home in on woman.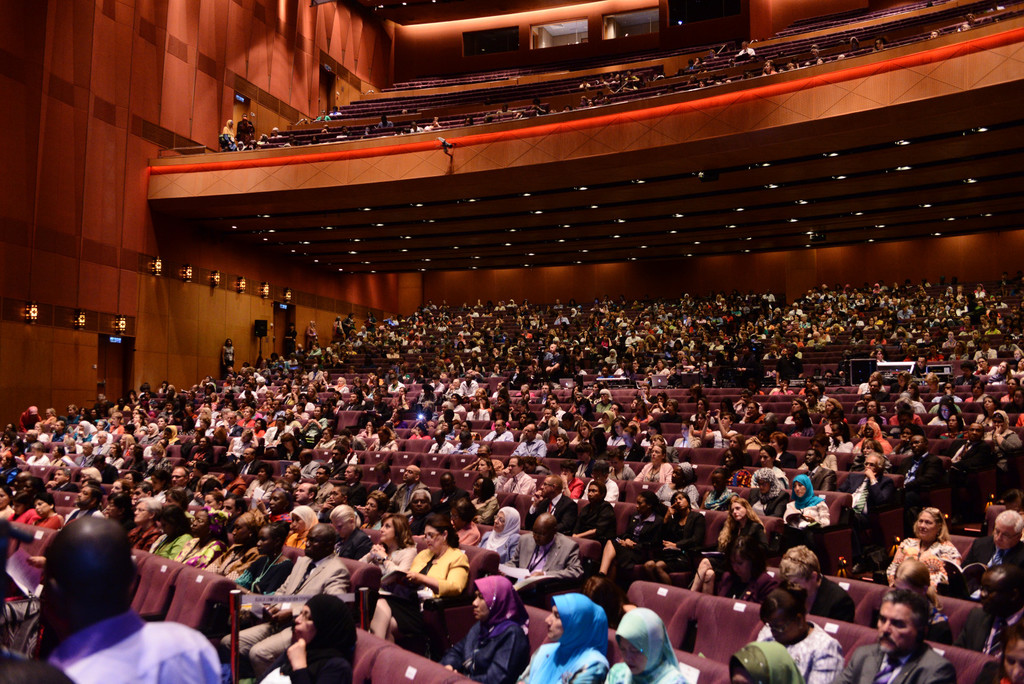
Homed in at 204,510,268,581.
